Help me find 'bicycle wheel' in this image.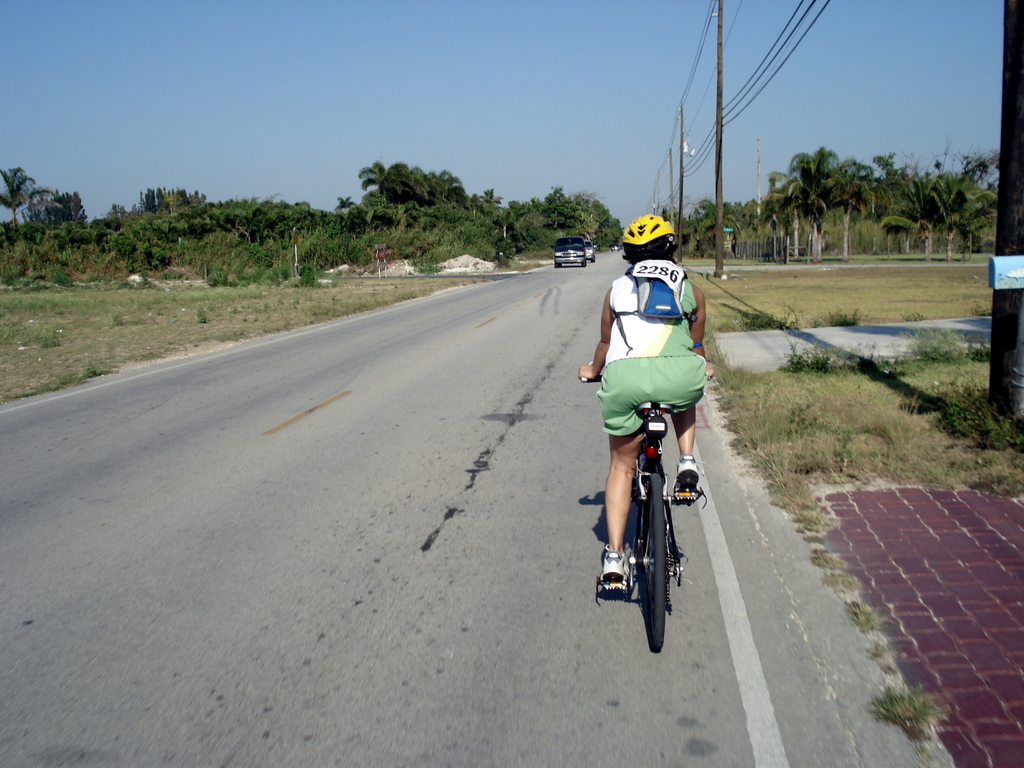
Found it: <bbox>604, 463, 680, 643</bbox>.
